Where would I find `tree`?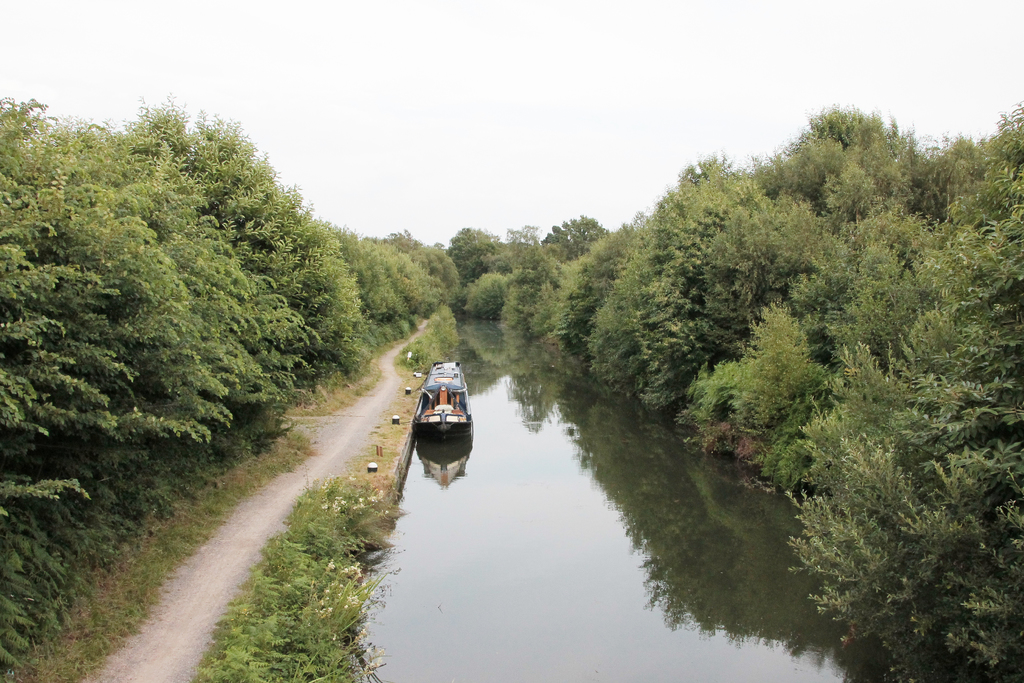
At 739/110/926/216.
